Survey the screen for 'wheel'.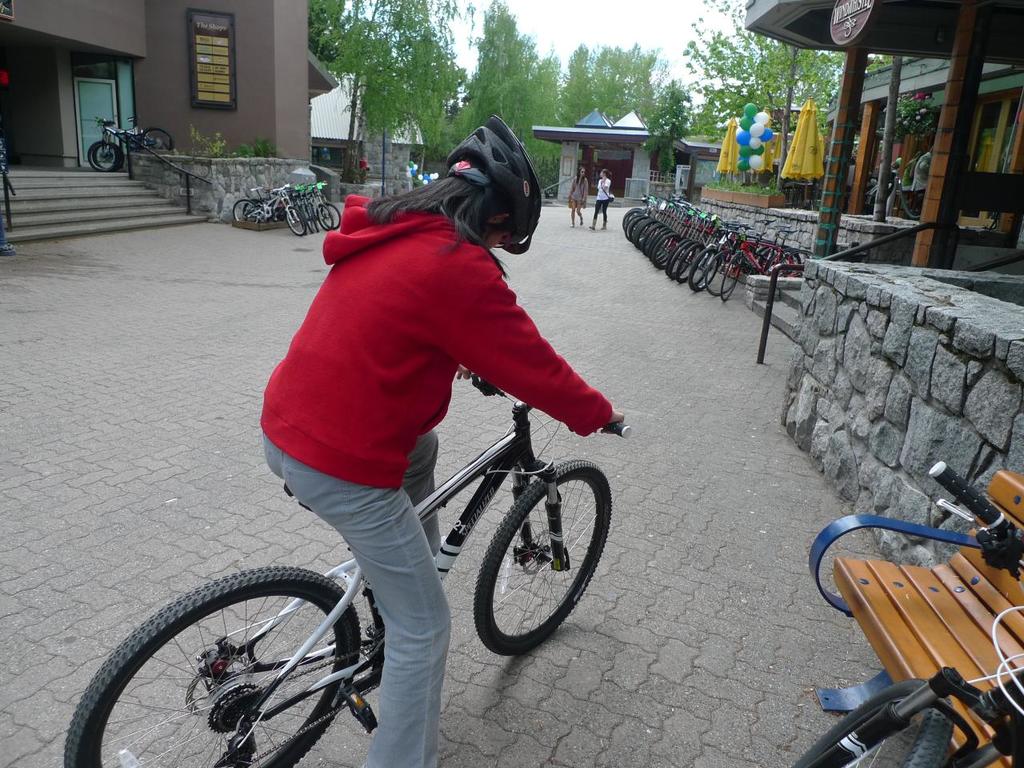
Survey found: bbox=[468, 462, 598, 658].
